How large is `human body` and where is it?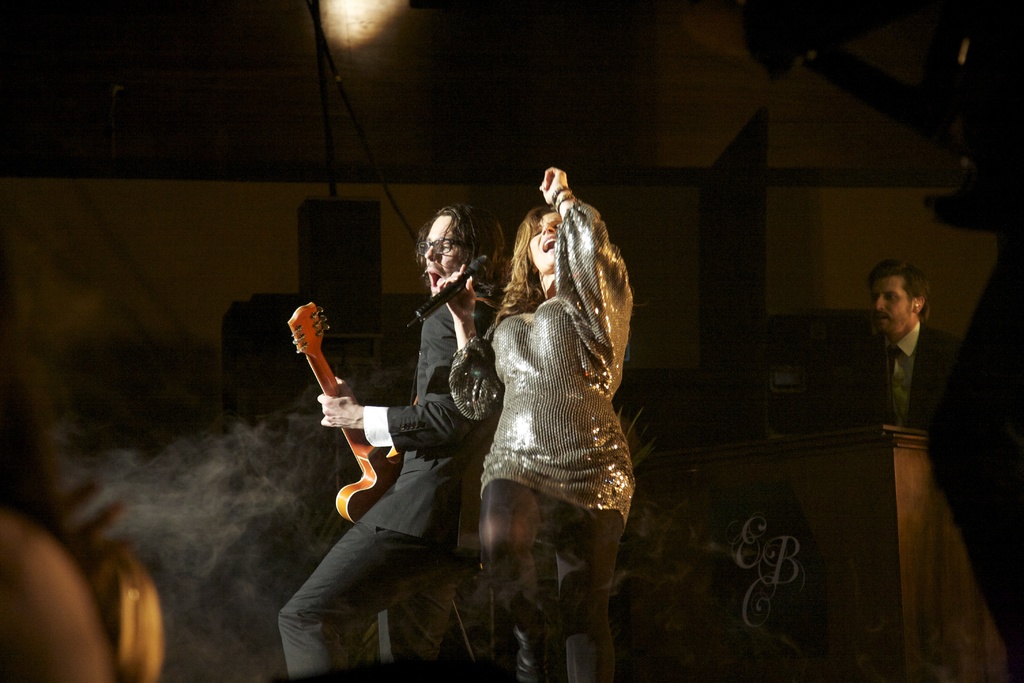
Bounding box: 855 320 955 429.
